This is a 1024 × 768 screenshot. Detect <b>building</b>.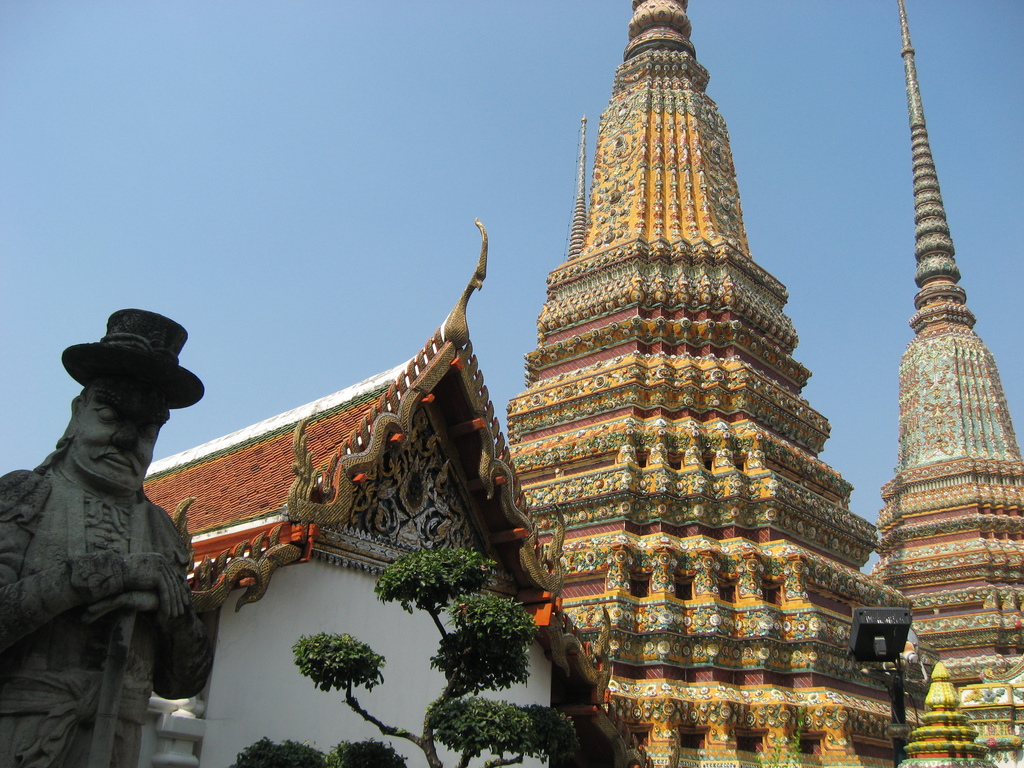
select_region(503, 0, 1023, 767).
